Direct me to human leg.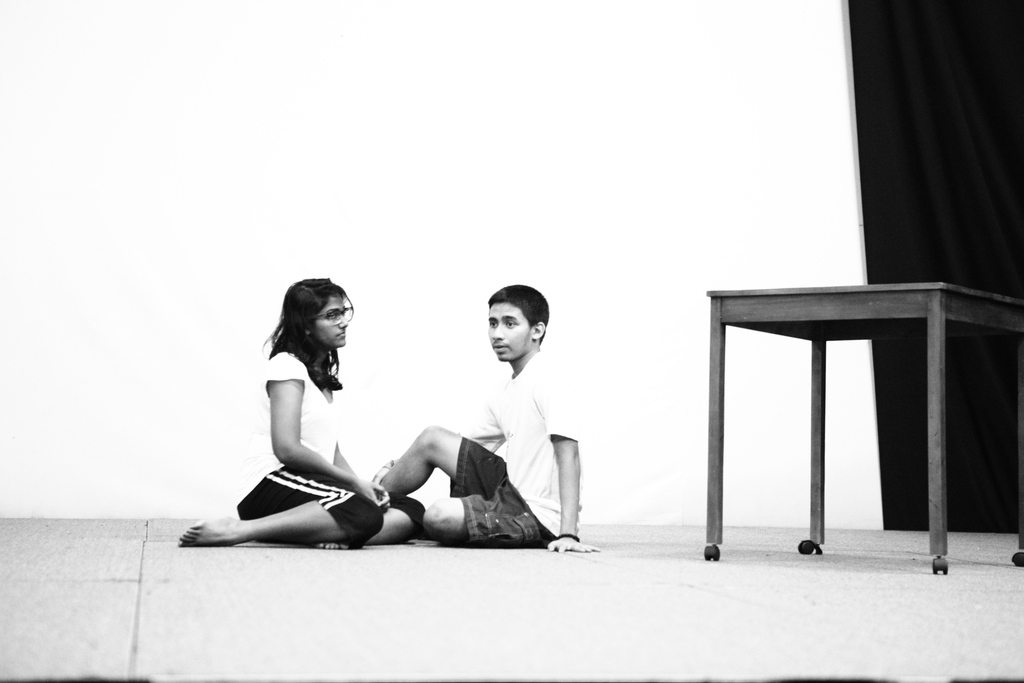
Direction: l=420, t=496, r=543, b=546.
